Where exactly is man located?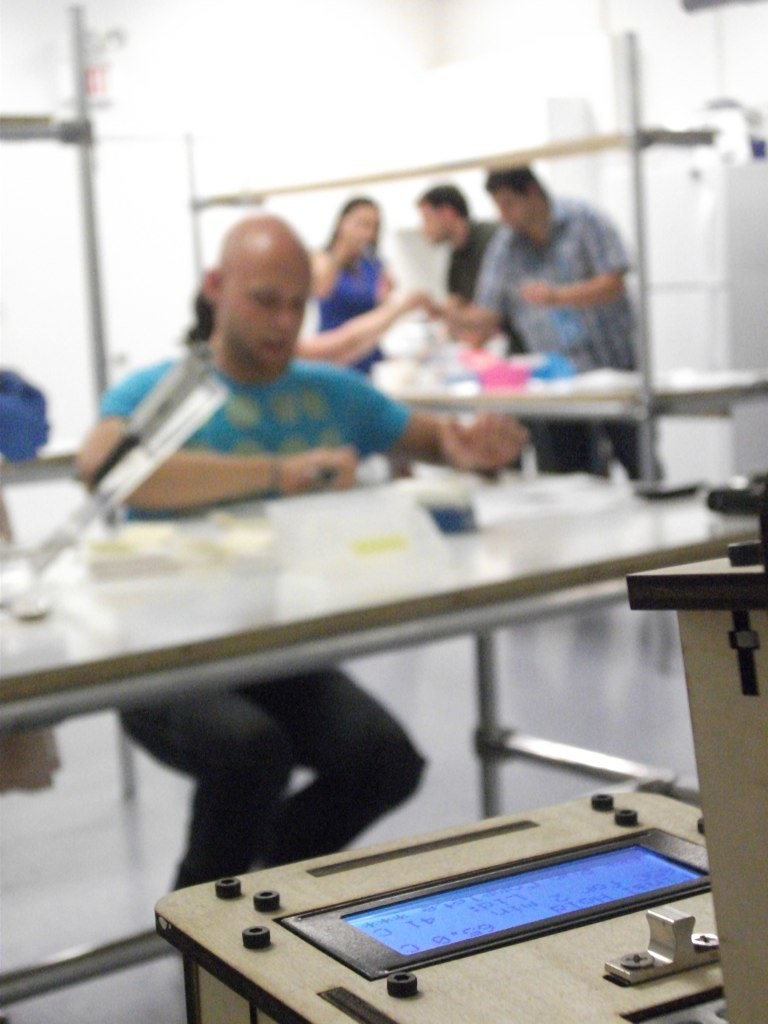
Its bounding box is region(397, 163, 640, 489).
